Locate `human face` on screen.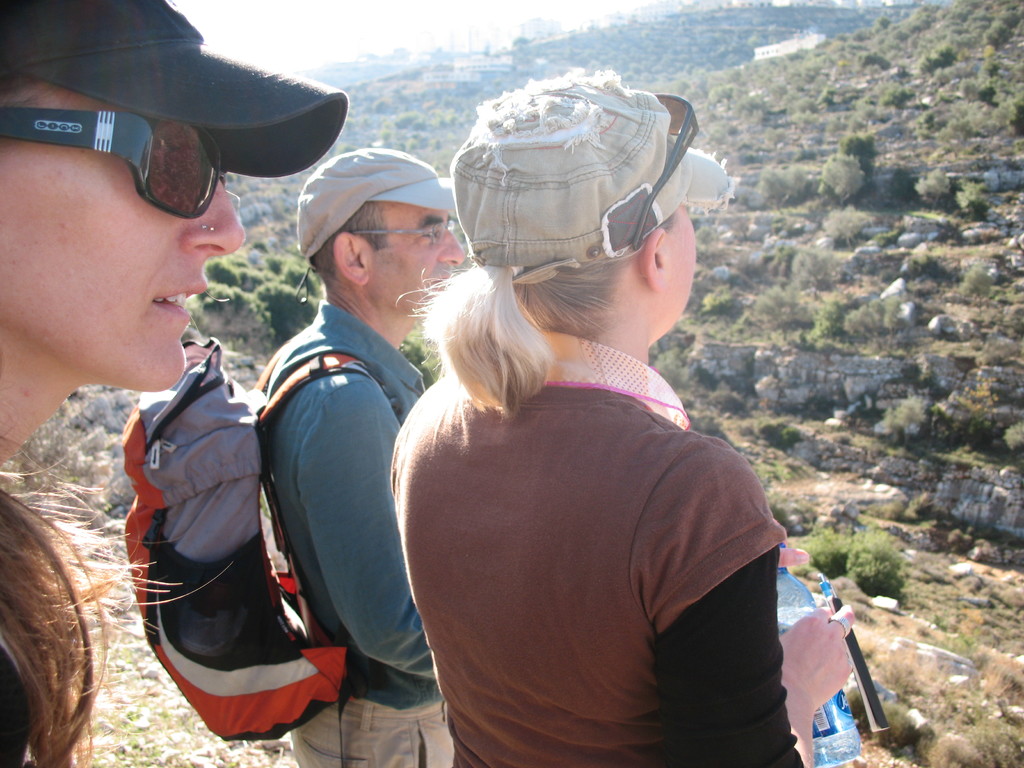
On screen at bbox(372, 202, 460, 316).
